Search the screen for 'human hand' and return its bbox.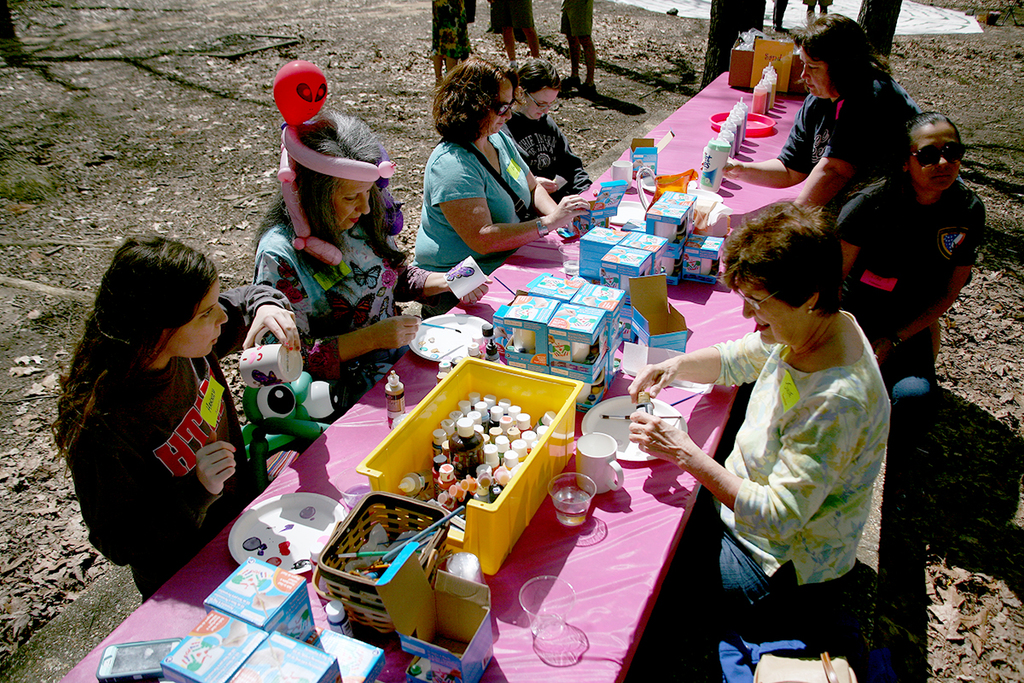
Found: bbox(634, 403, 717, 482).
